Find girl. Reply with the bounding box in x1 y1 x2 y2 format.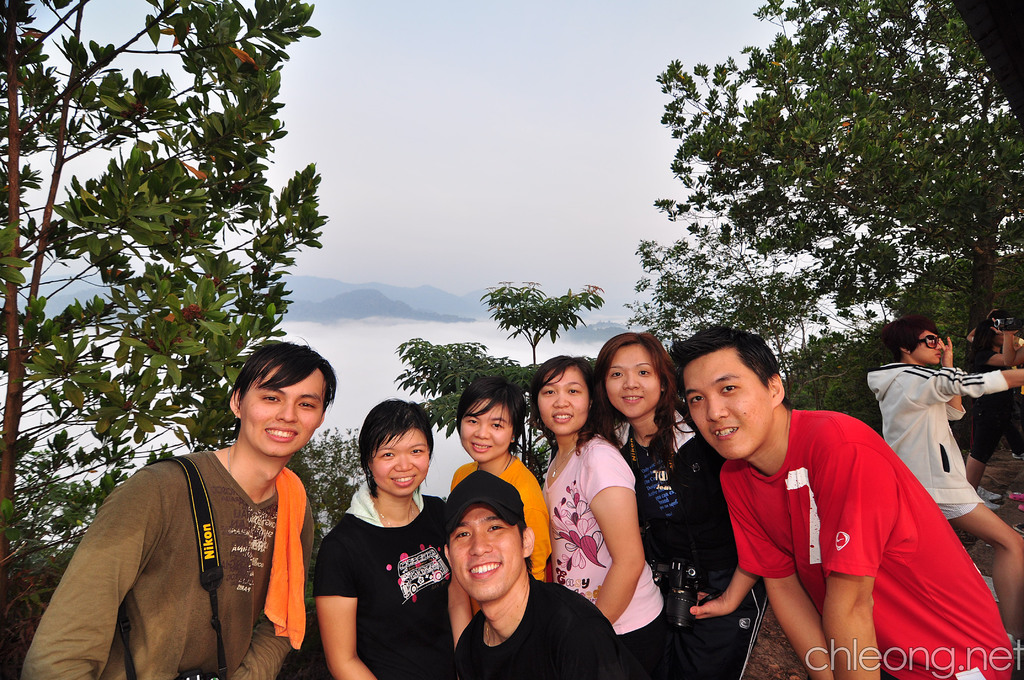
593 330 762 679.
